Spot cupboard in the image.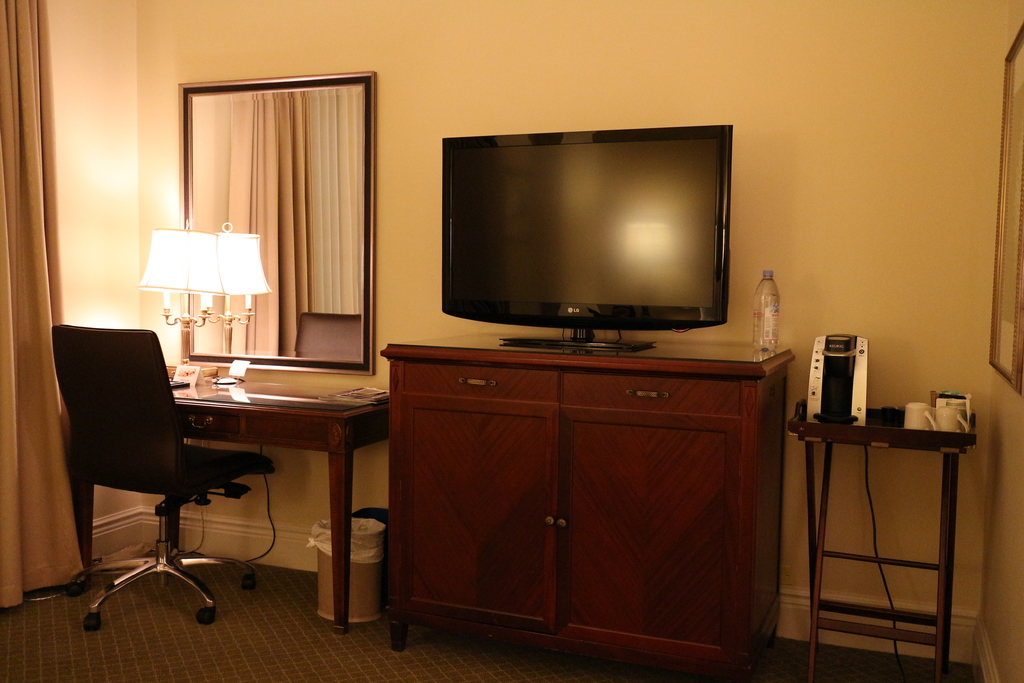
cupboard found at [378, 345, 777, 675].
